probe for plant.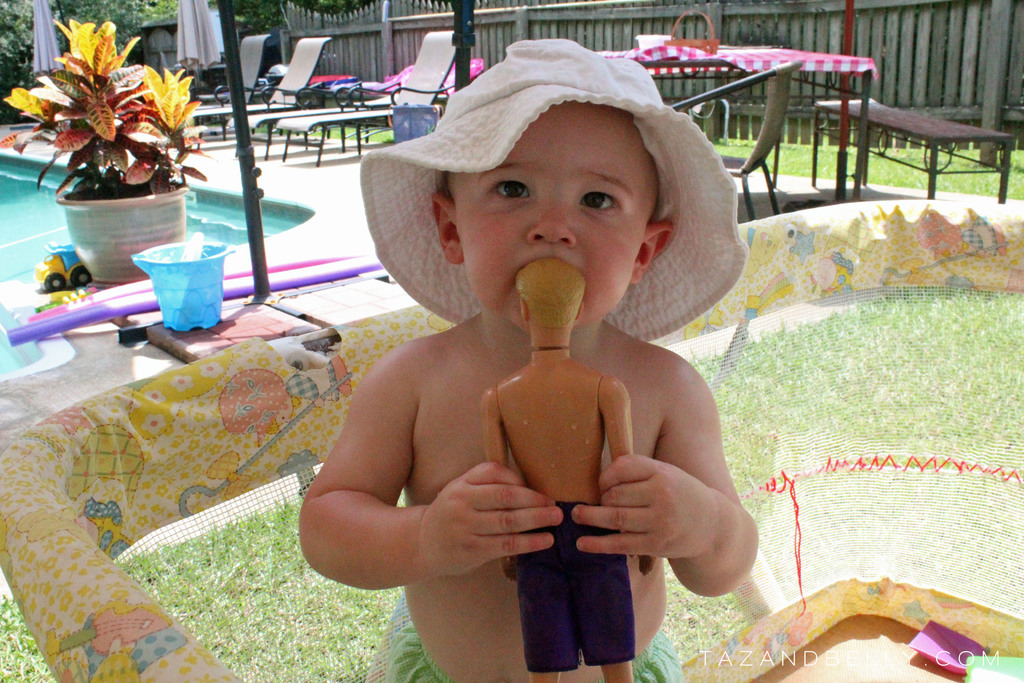
Probe result: bbox=[841, 145, 855, 173].
